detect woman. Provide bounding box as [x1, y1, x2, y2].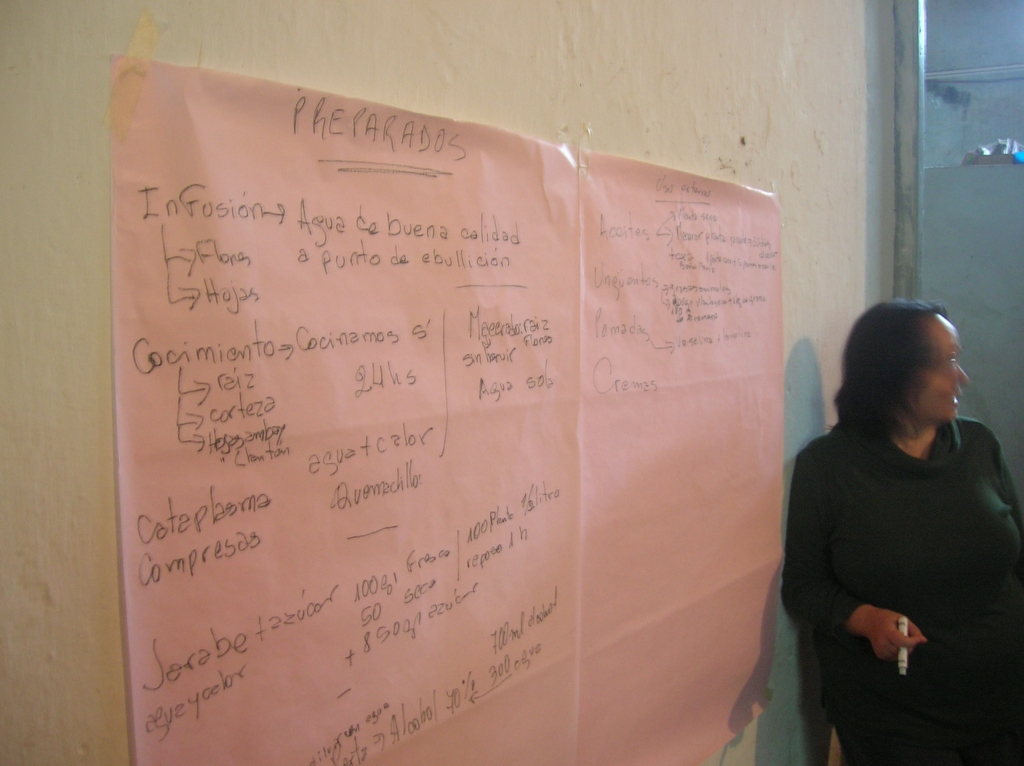
[769, 278, 1018, 755].
